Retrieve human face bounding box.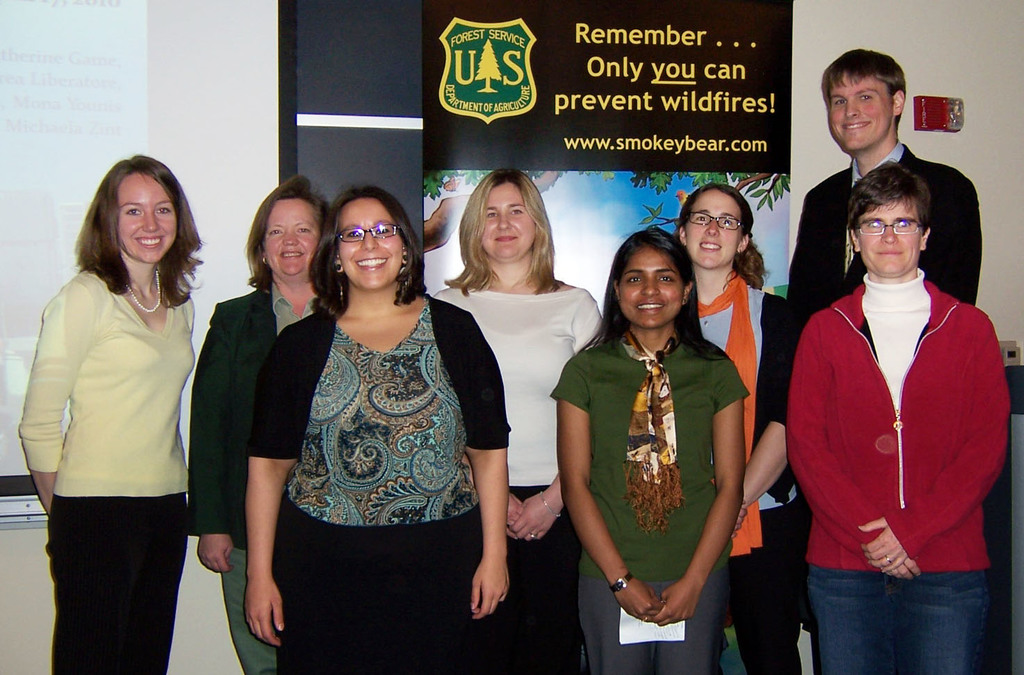
Bounding box: [337, 200, 406, 291].
